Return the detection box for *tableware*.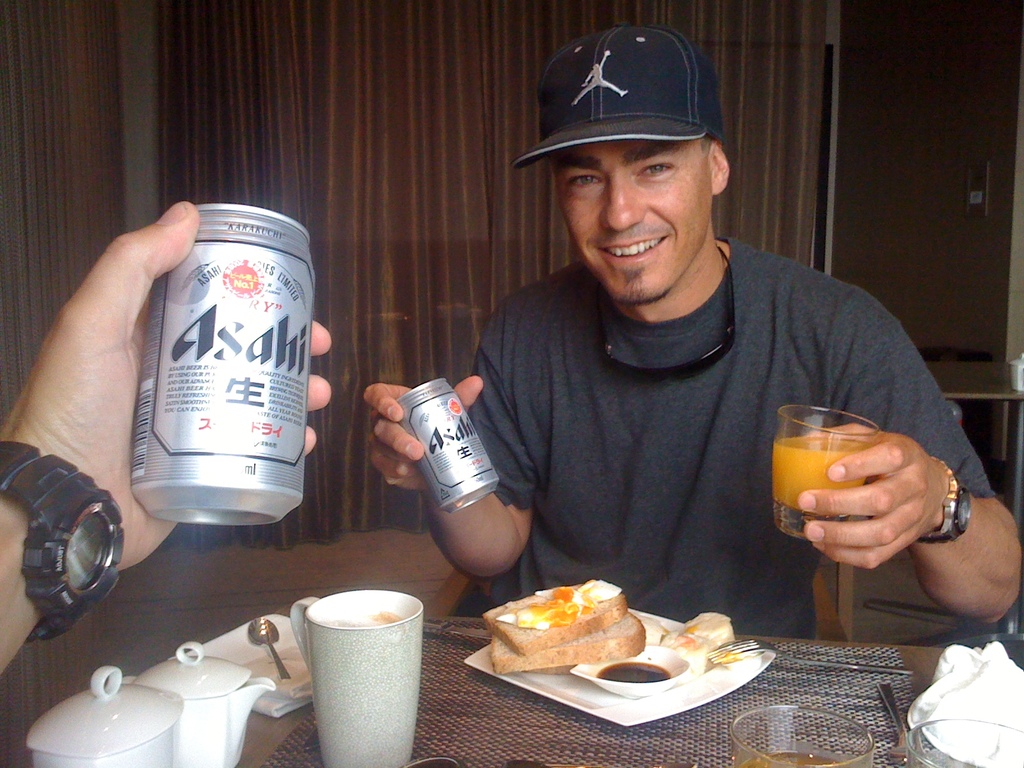
{"left": 396, "top": 376, "right": 504, "bottom": 521}.
